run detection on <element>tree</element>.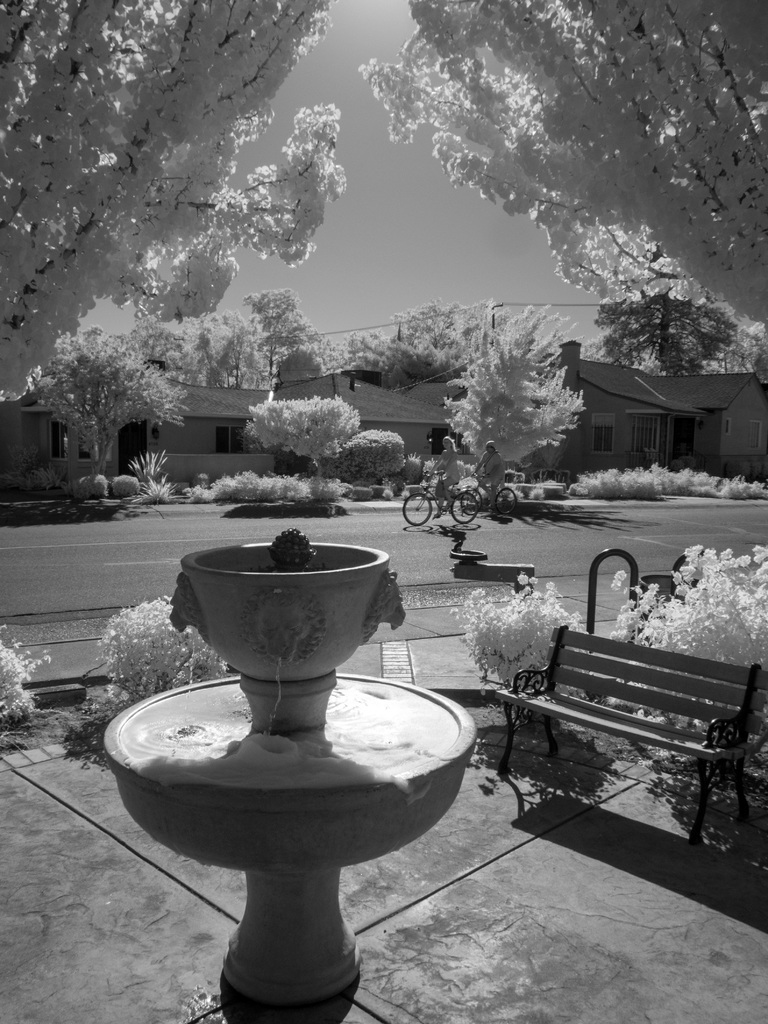
Result: 364,0,767,345.
